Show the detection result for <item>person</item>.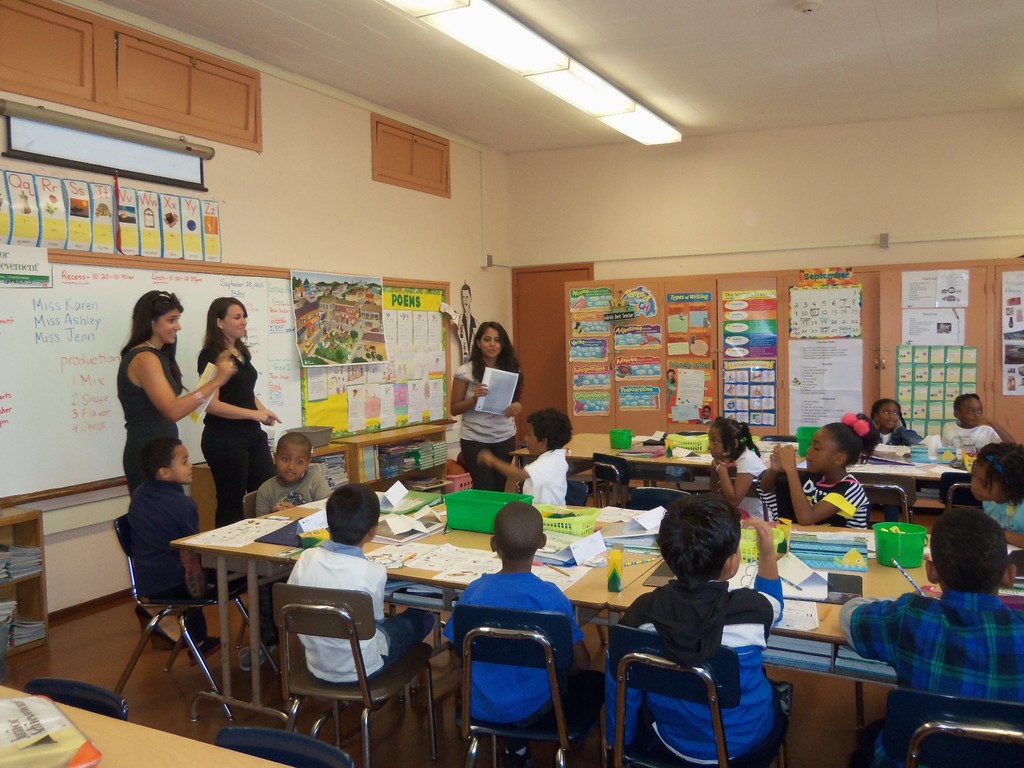
(113,288,236,651).
